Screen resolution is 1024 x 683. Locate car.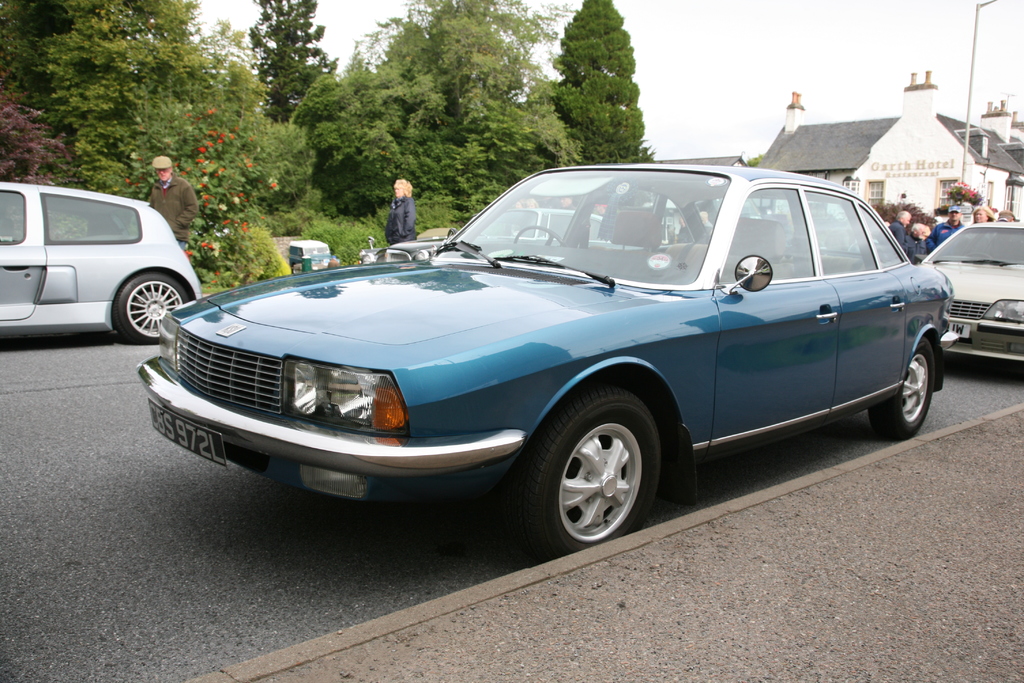
left=357, top=204, right=662, bottom=262.
